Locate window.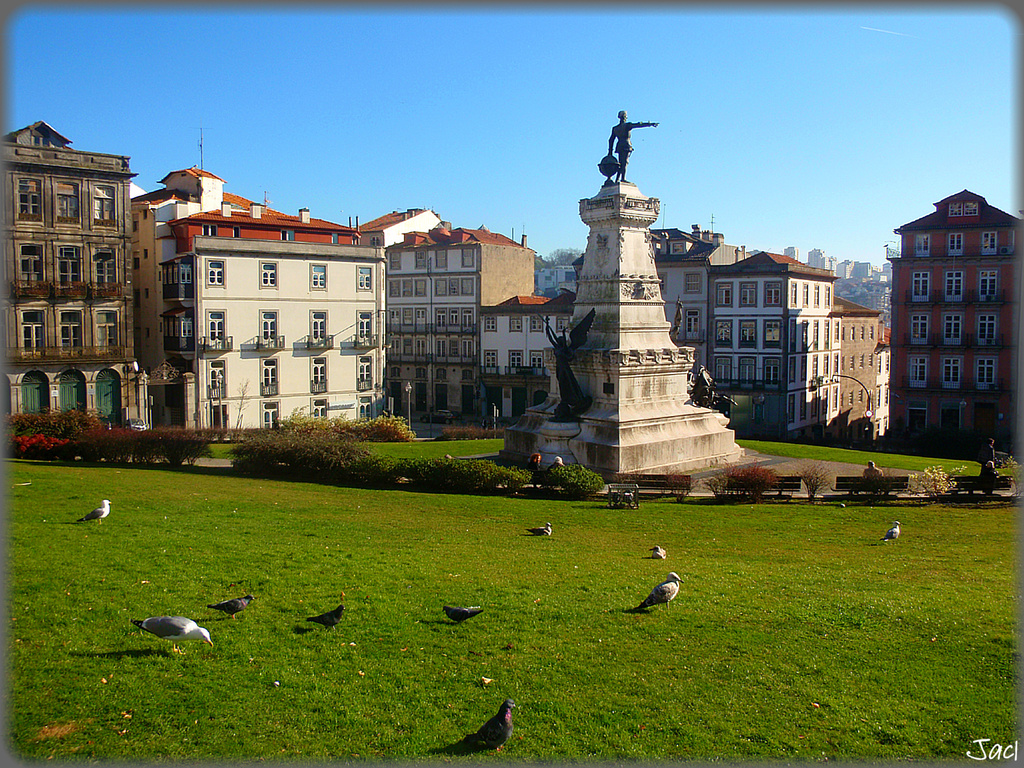
Bounding box: 95, 245, 122, 293.
